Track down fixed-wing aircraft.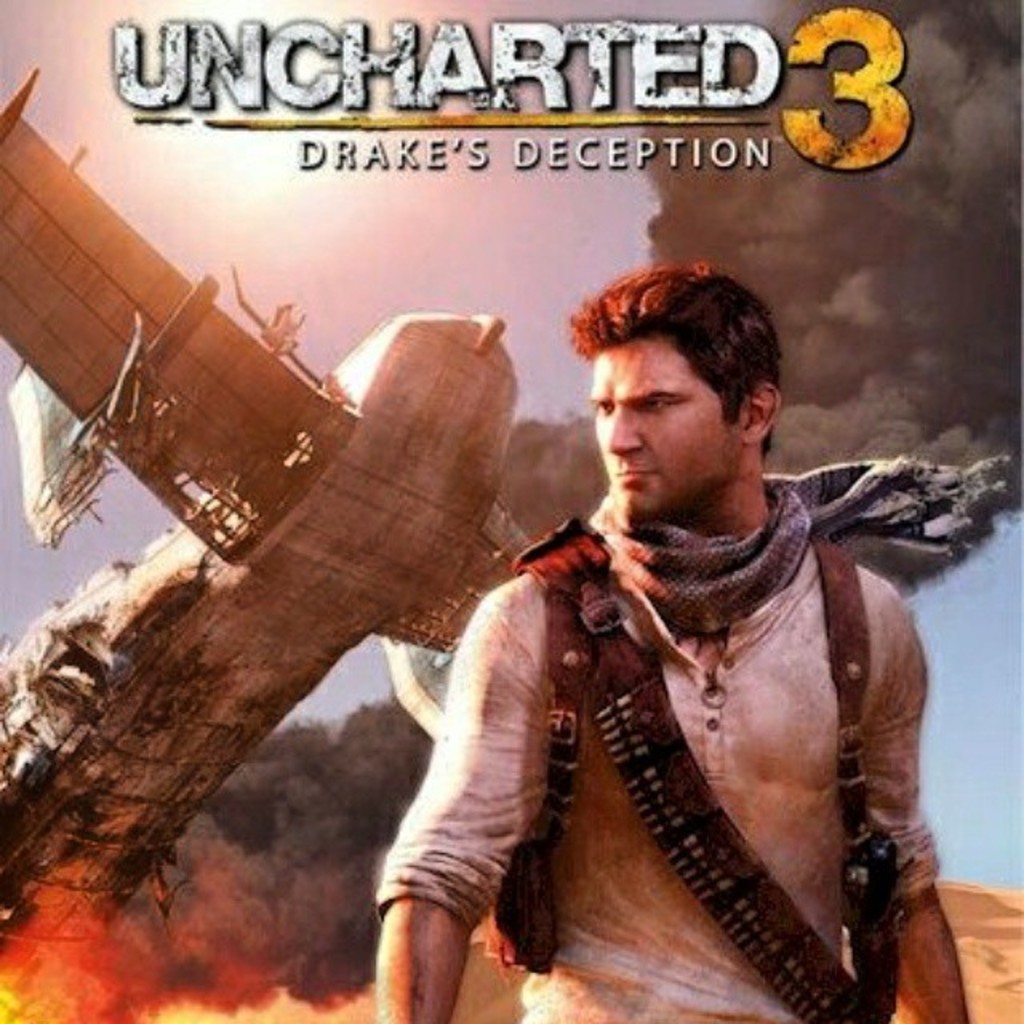
Tracked to 0:67:539:1022.
